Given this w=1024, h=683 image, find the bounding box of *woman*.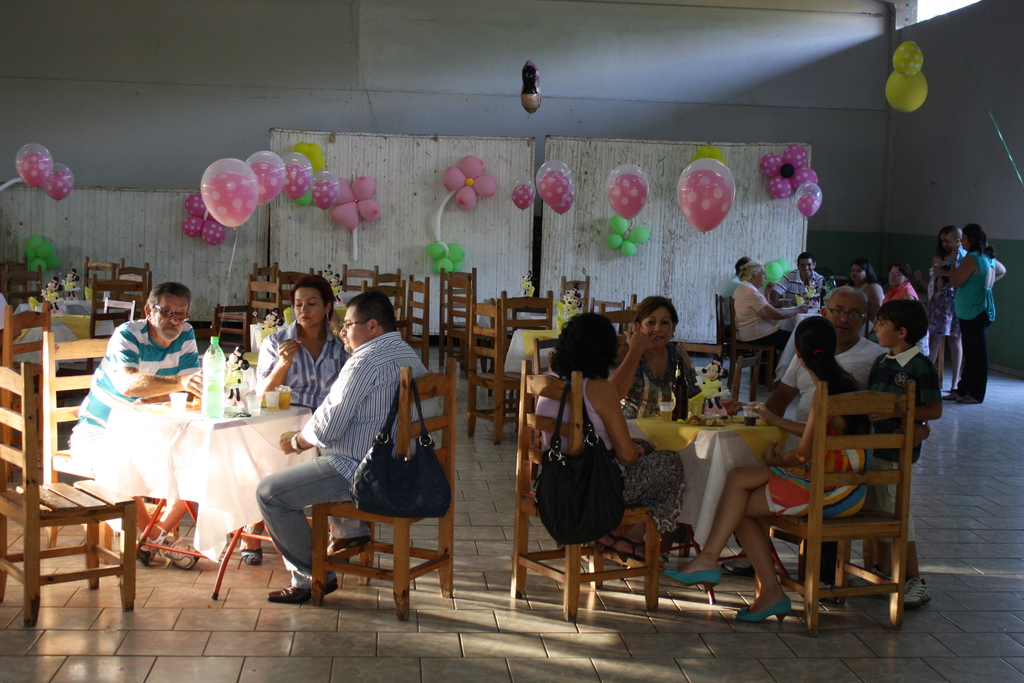
region(932, 213, 1014, 404).
